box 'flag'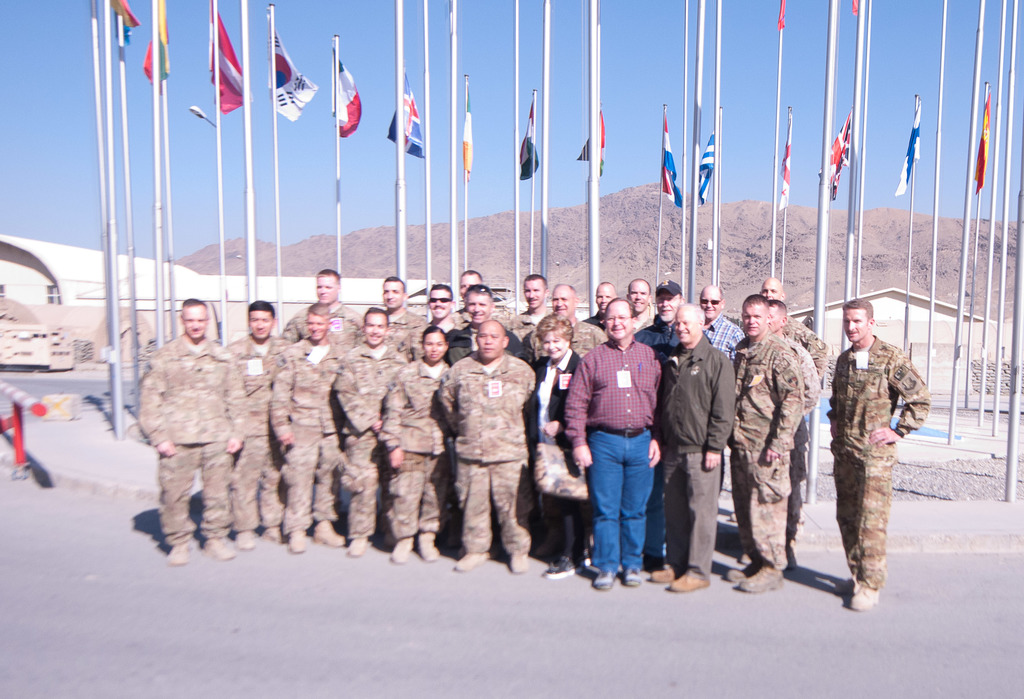
109, 0, 137, 33
